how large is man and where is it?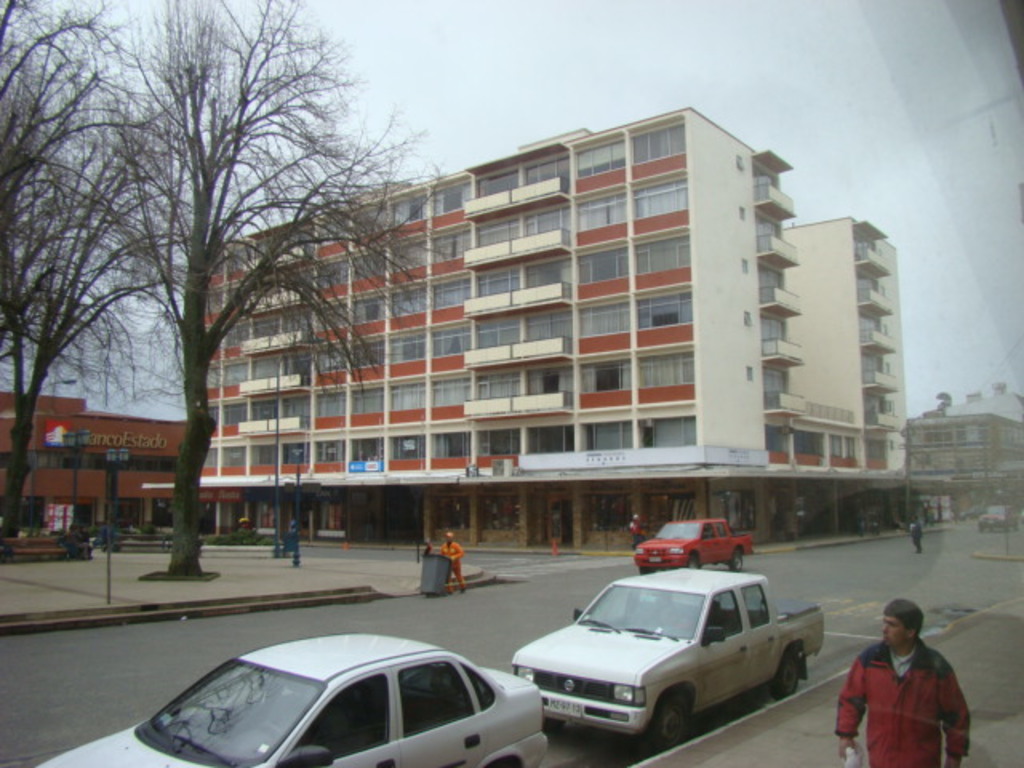
Bounding box: locate(442, 530, 466, 594).
